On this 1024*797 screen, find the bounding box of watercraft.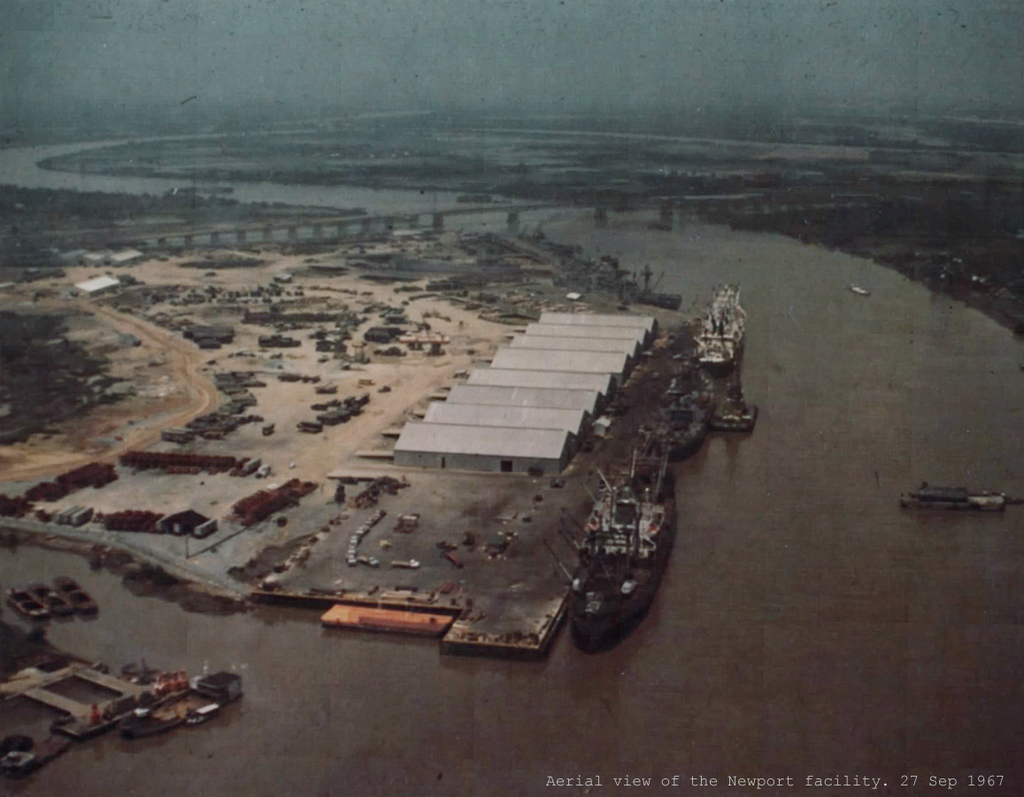
Bounding box: bbox=(571, 440, 669, 658).
